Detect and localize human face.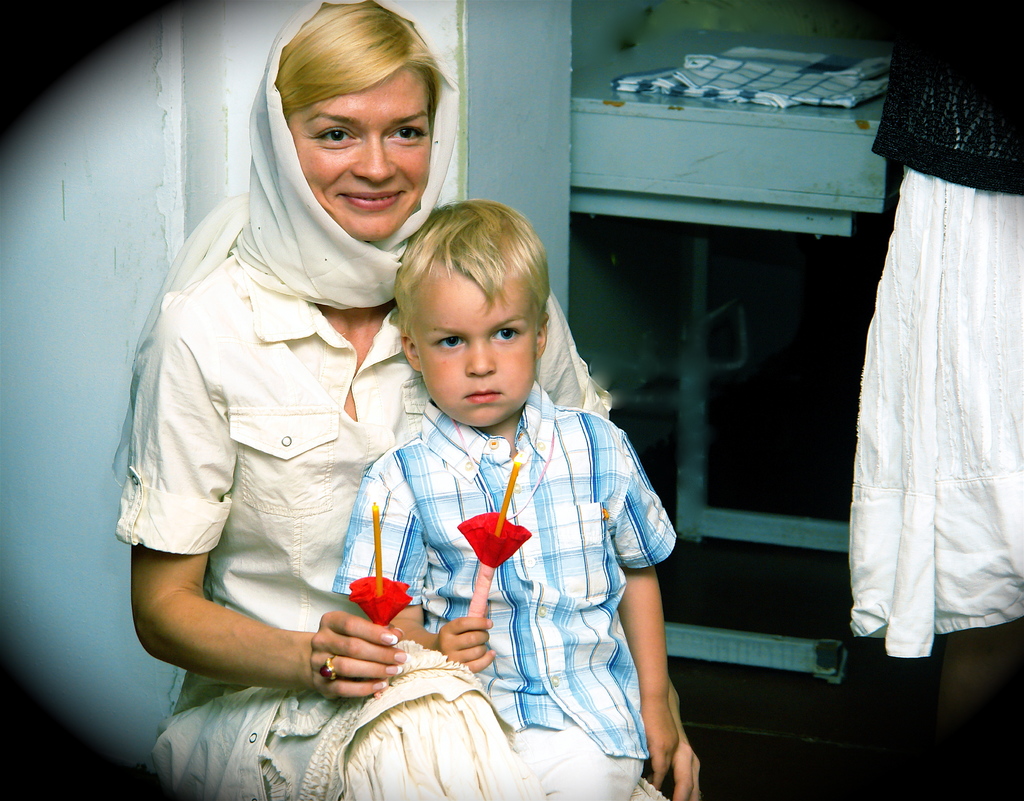
Localized at {"left": 415, "top": 261, "right": 538, "bottom": 426}.
